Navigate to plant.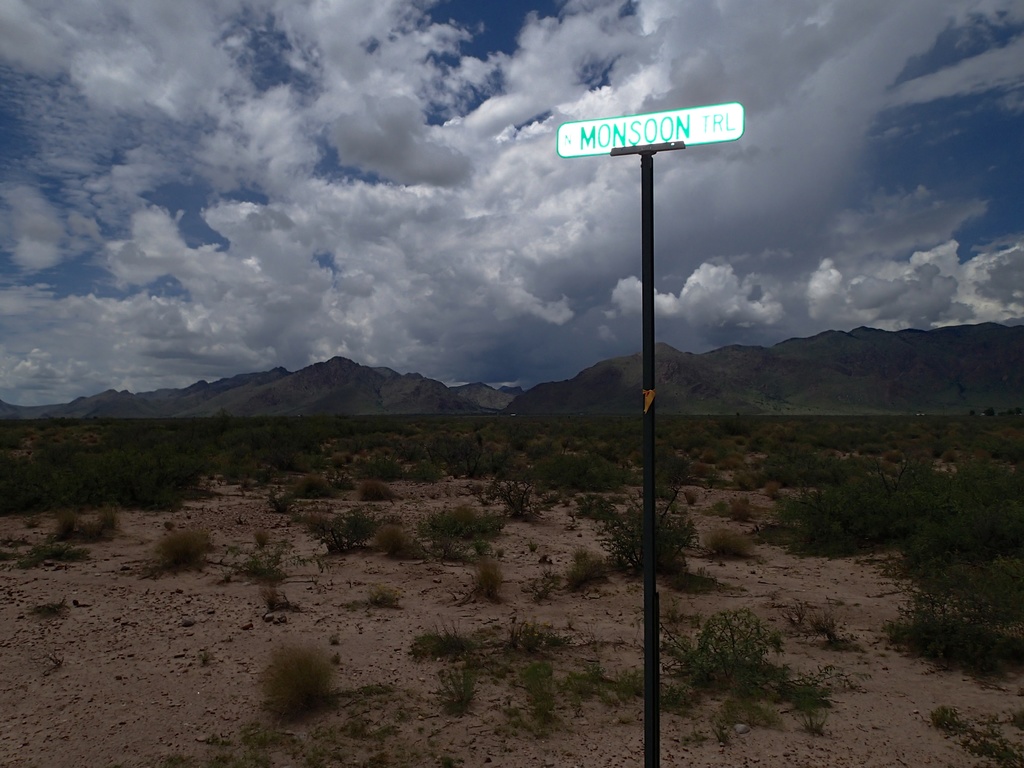
Navigation target: bbox(31, 534, 89, 559).
